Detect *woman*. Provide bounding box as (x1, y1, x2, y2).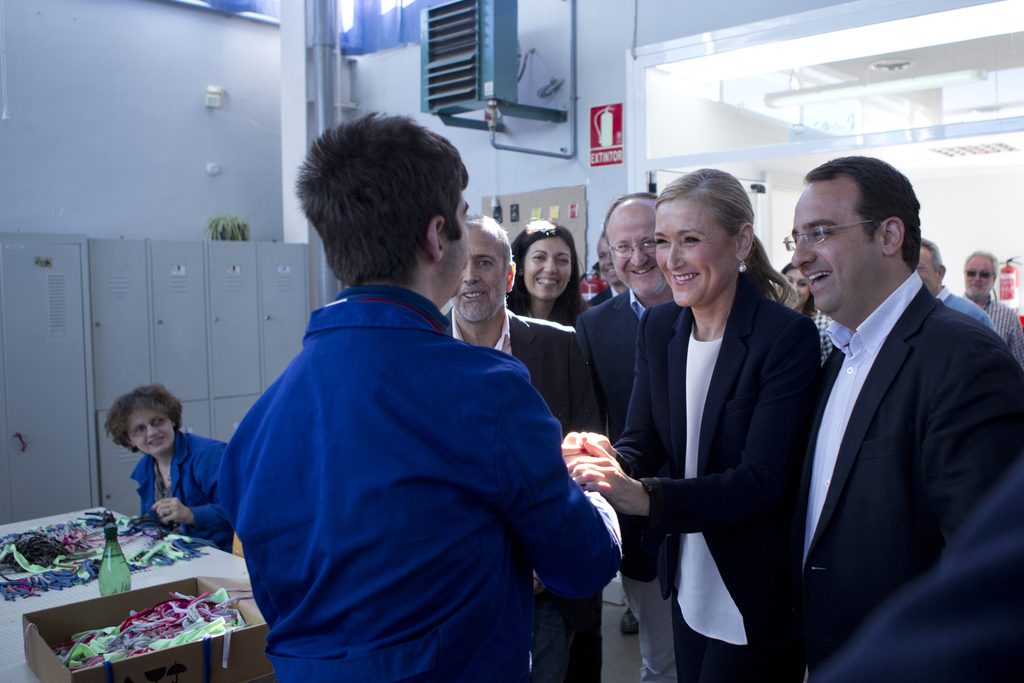
(102, 383, 232, 552).
